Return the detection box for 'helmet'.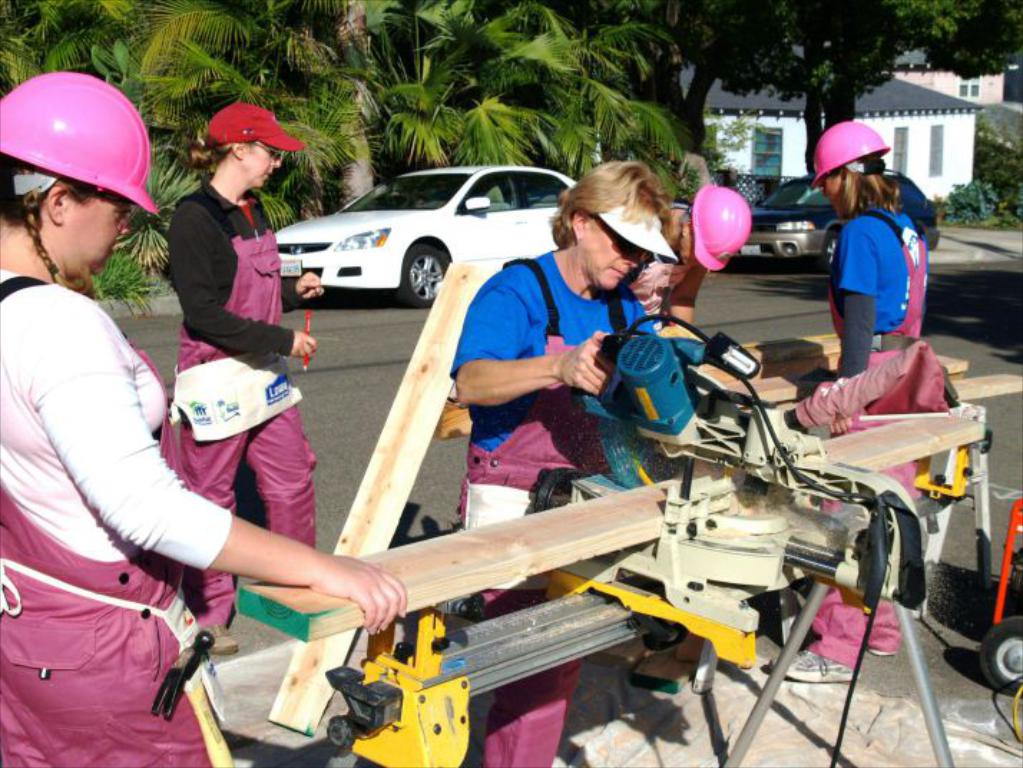
0,67,158,281.
